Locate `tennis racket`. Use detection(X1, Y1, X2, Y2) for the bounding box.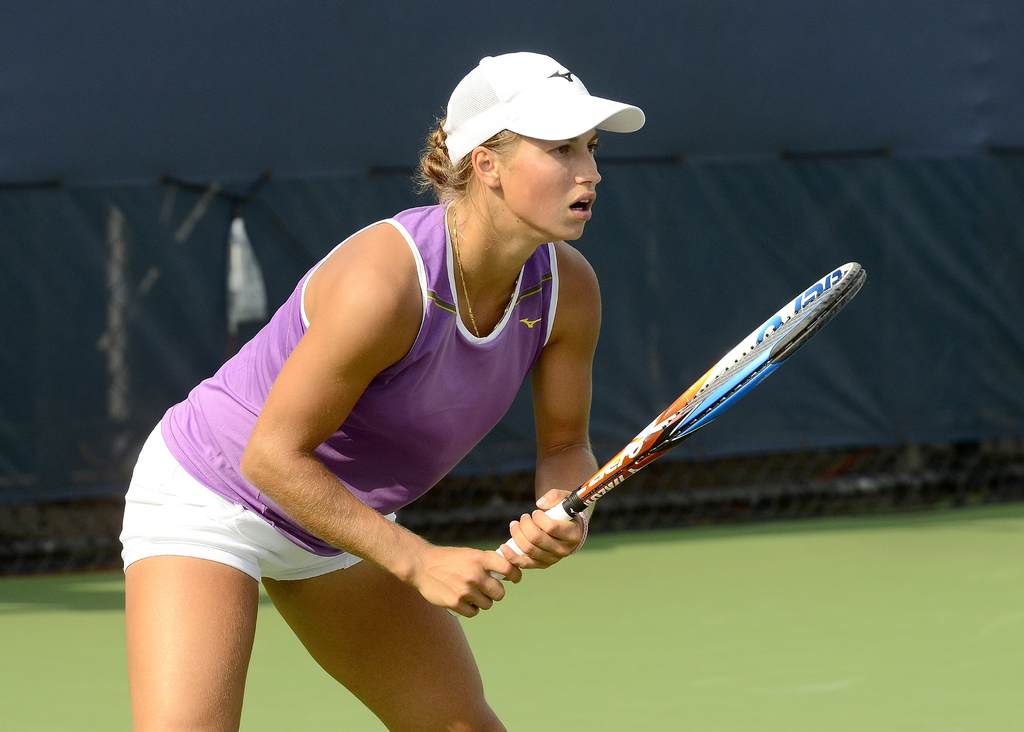
detection(490, 256, 868, 587).
